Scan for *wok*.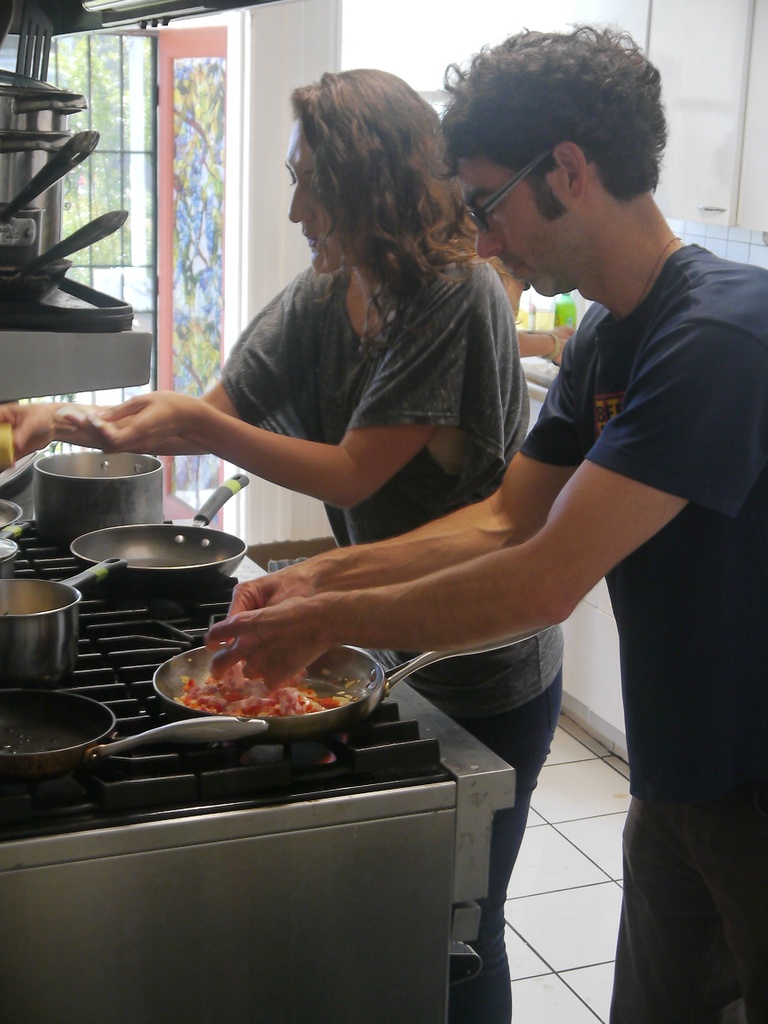
Scan result: 0/687/268/776.
